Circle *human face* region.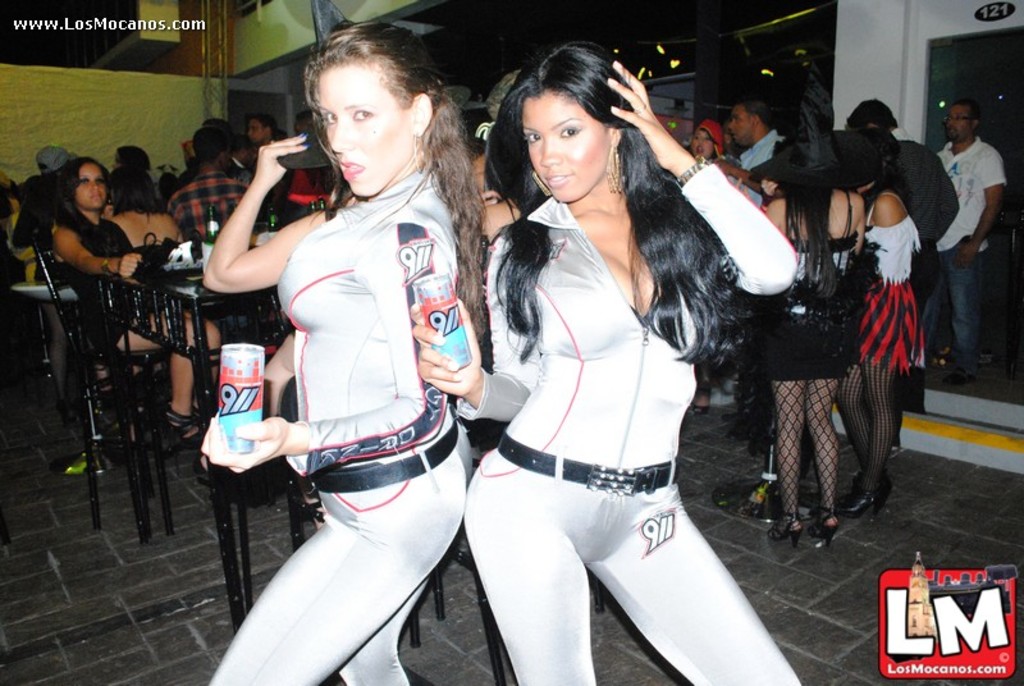
Region: (left=690, top=129, right=713, bottom=159).
